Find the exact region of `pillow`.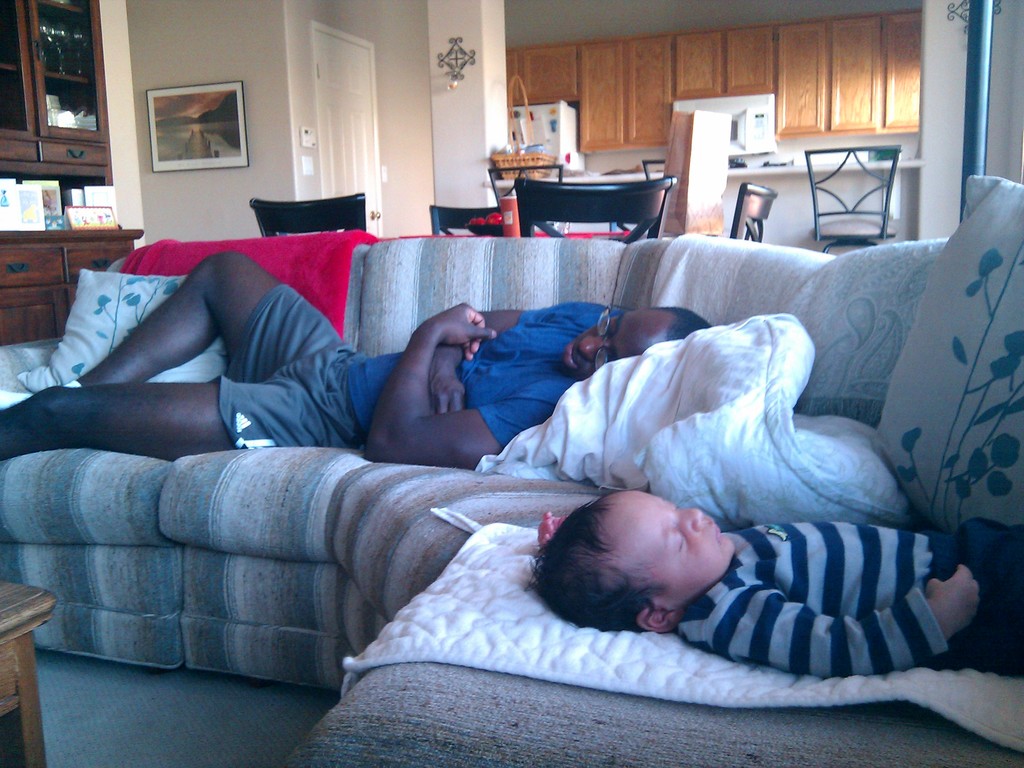
Exact region: Rect(21, 264, 223, 379).
